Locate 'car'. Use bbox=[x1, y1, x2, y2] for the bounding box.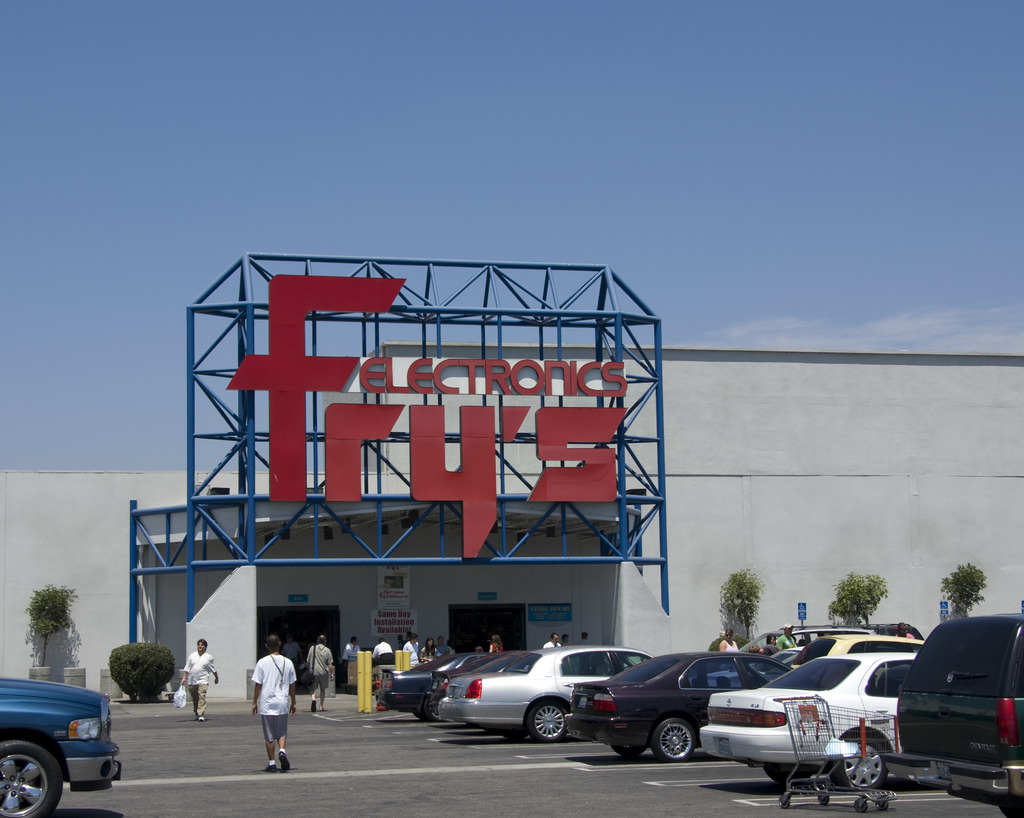
bbox=[380, 652, 498, 725].
